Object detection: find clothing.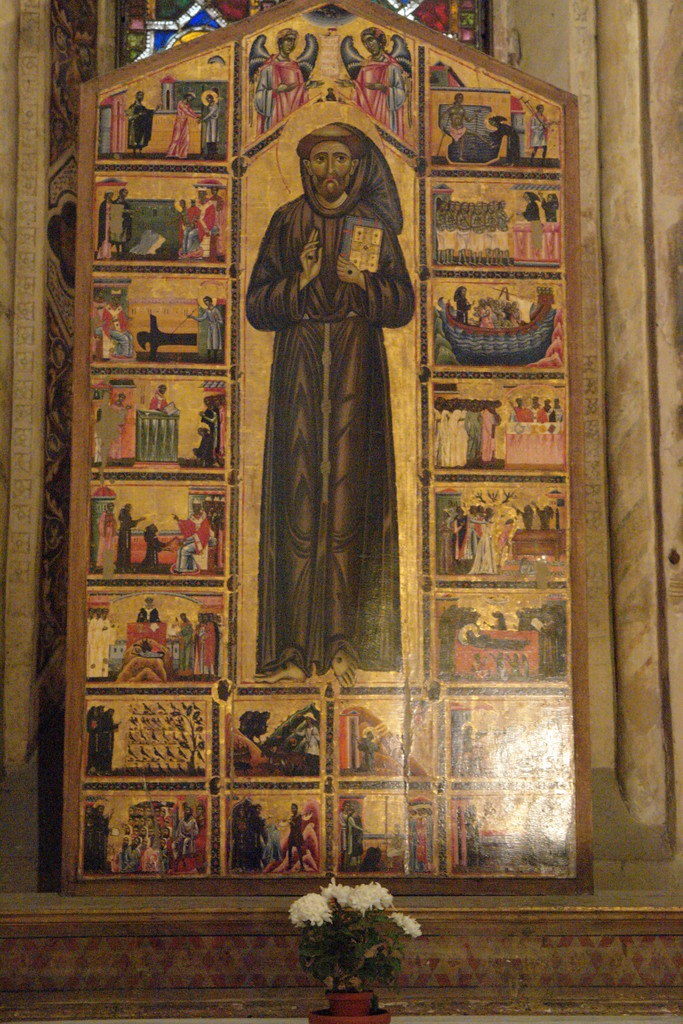
(x1=217, y1=399, x2=227, y2=446).
